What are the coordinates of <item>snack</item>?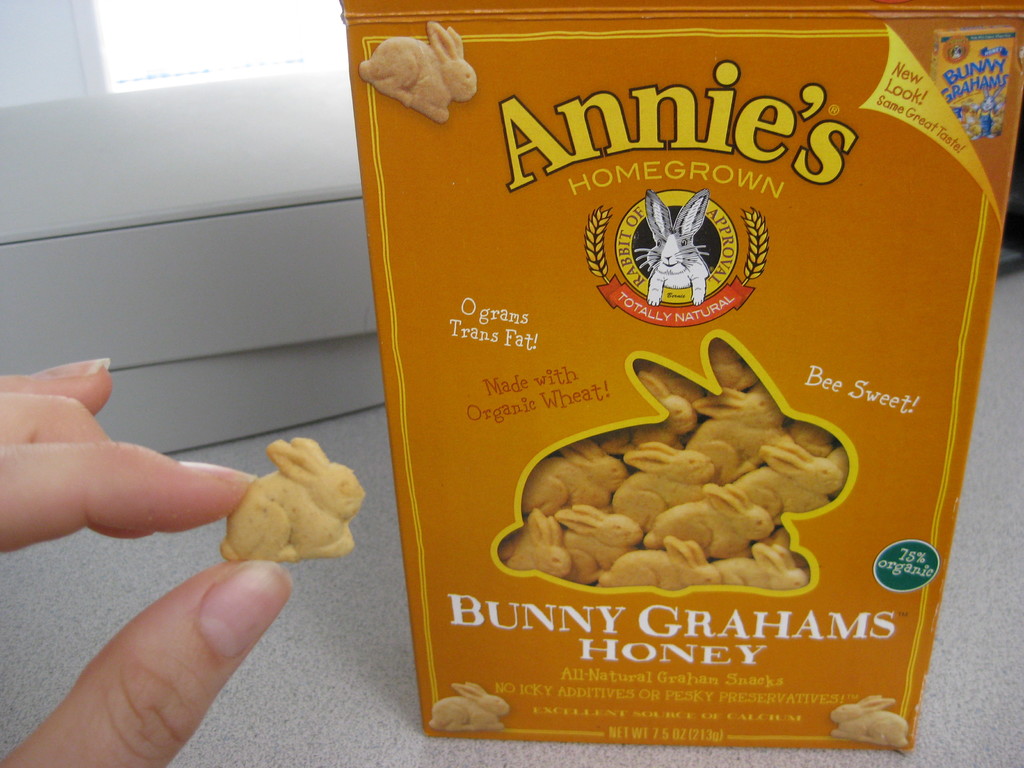
BBox(352, 22, 487, 120).
